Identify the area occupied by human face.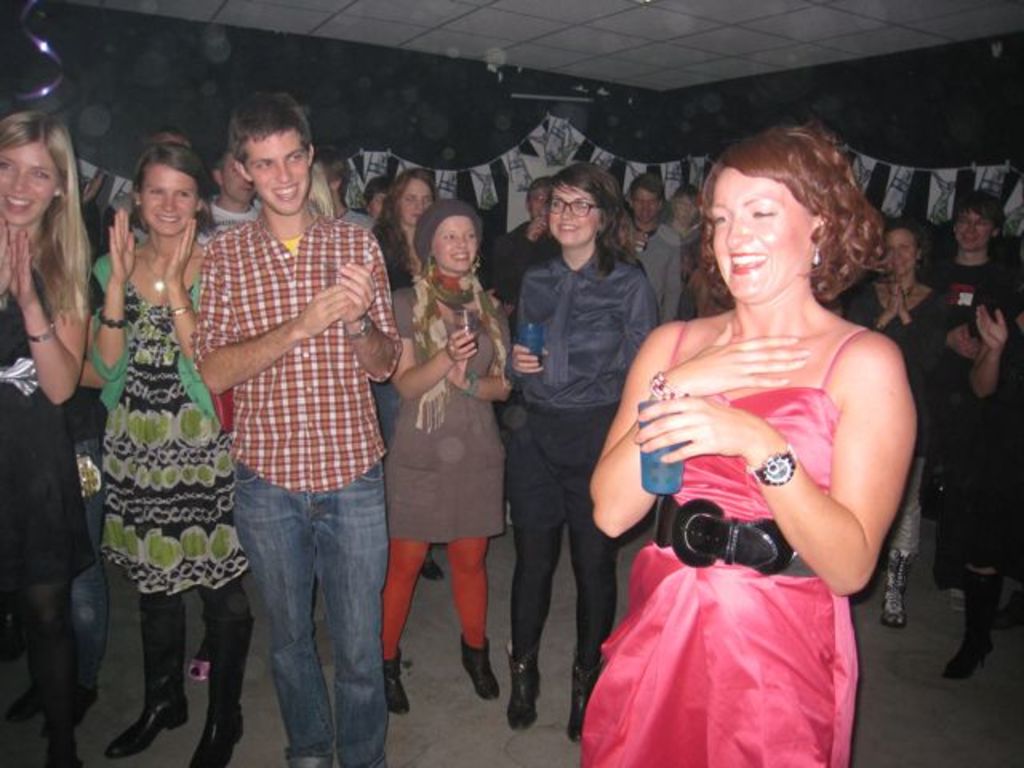
Area: [142, 165, 195, 235].
